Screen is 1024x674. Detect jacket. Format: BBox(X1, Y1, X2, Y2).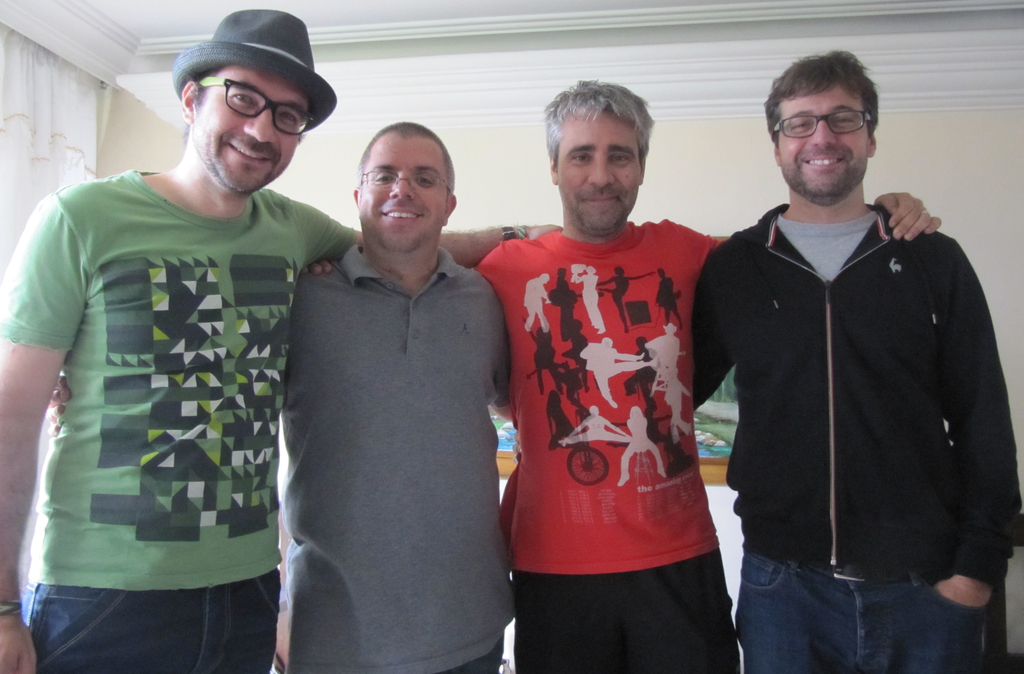
BBox(695, 130, 1010, 598).
